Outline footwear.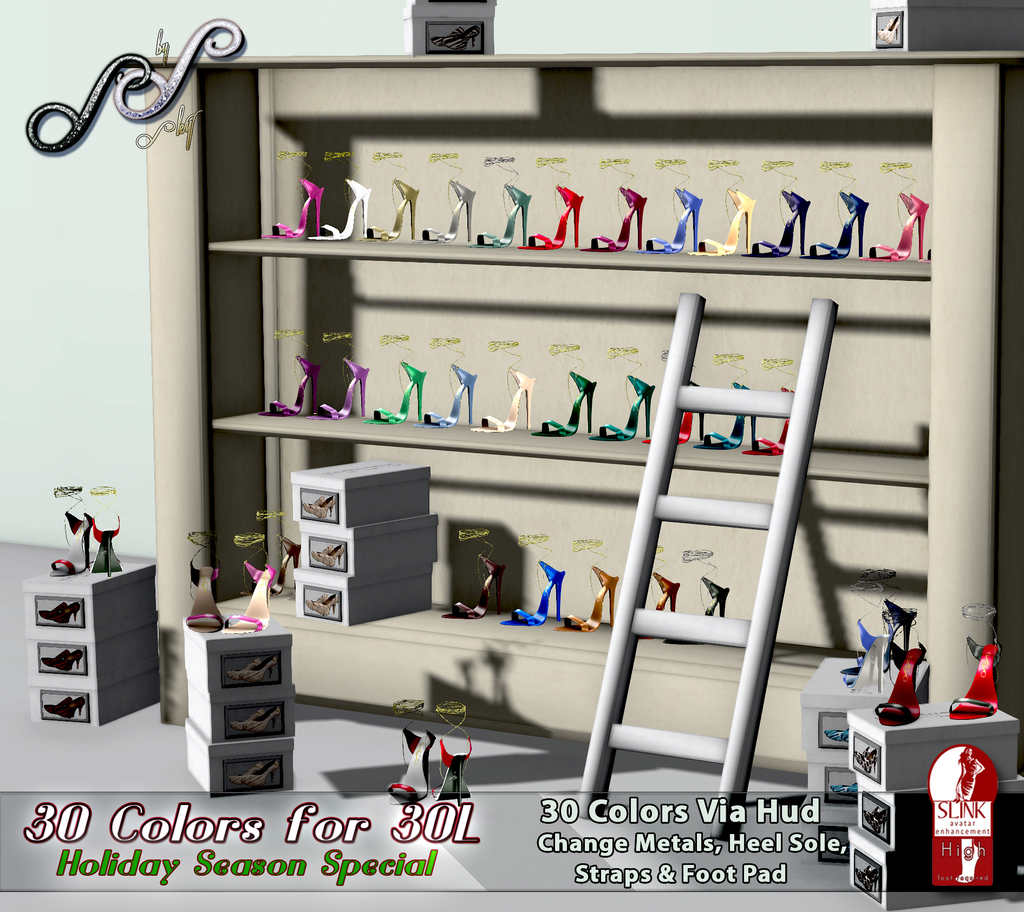
Outline: {"left": 799, "top": 156, "right": 874, "bottom": 263}.
